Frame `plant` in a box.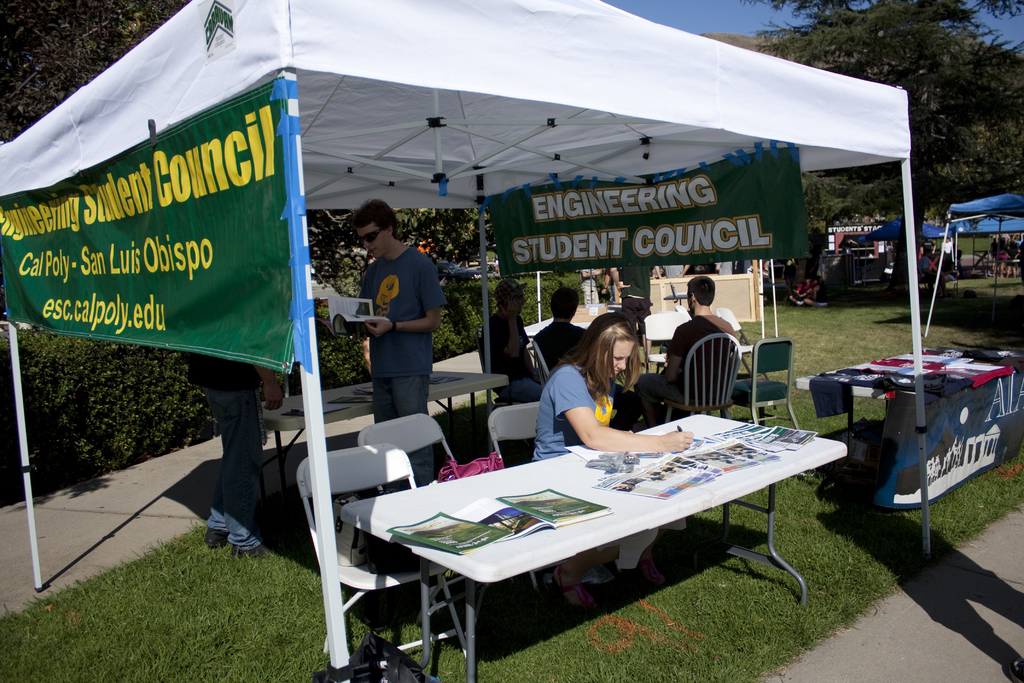
{"left": 0, "top": 467, "right": 335, "bottom": 682}.
